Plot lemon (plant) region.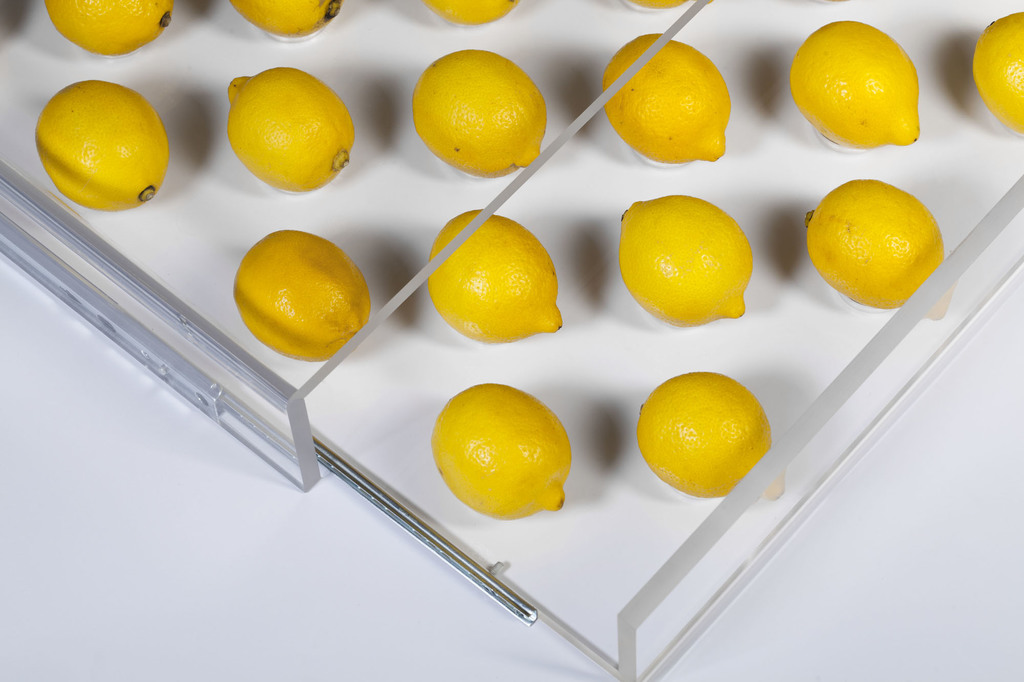
Plotted at <box>618,198,758,327</box>.
